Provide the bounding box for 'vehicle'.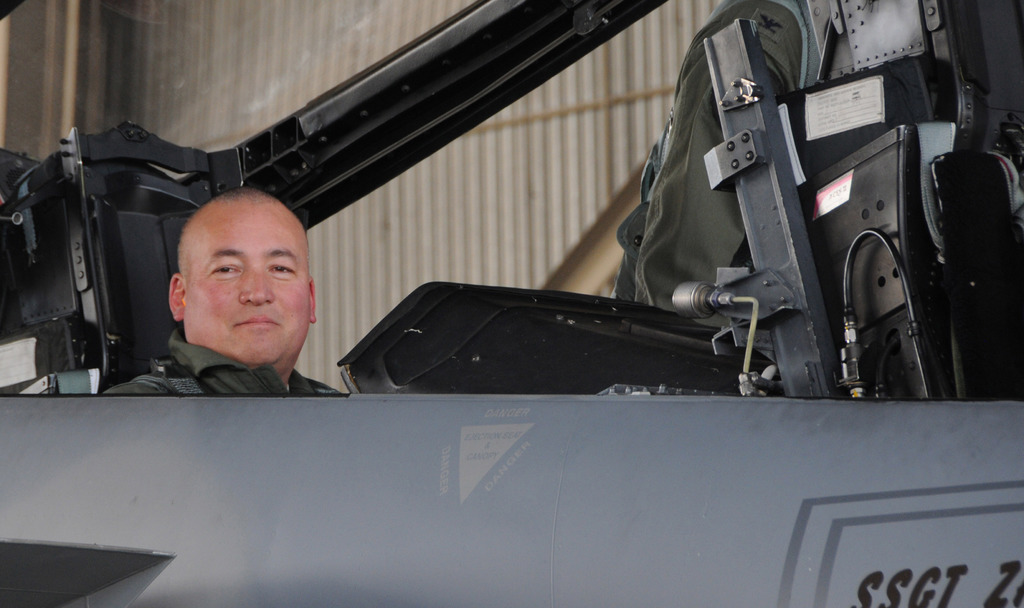
region(18, 0, 969, 417).
